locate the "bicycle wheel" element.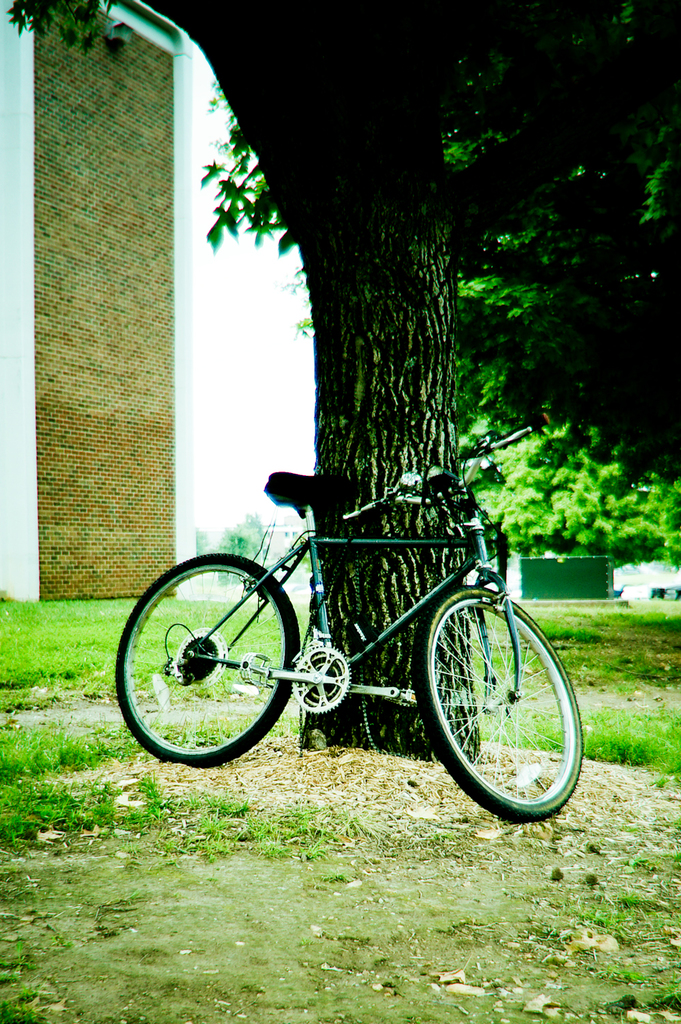
Element bbox: <box>434,592,577,825</box>.
